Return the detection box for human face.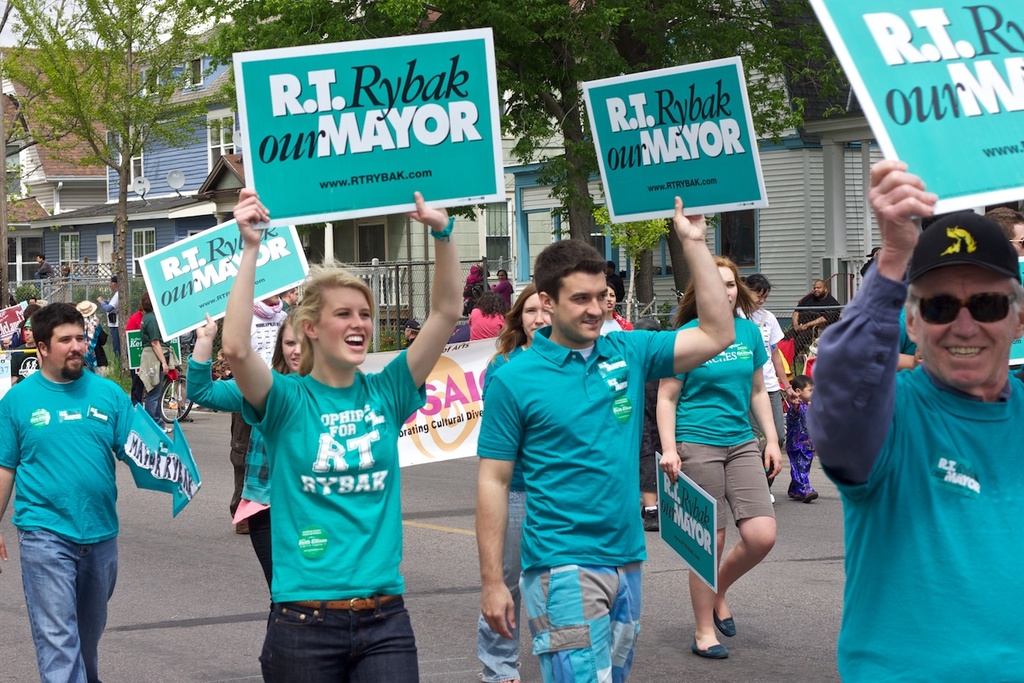
x1=524 y1=290 x2=557 y2=340.
